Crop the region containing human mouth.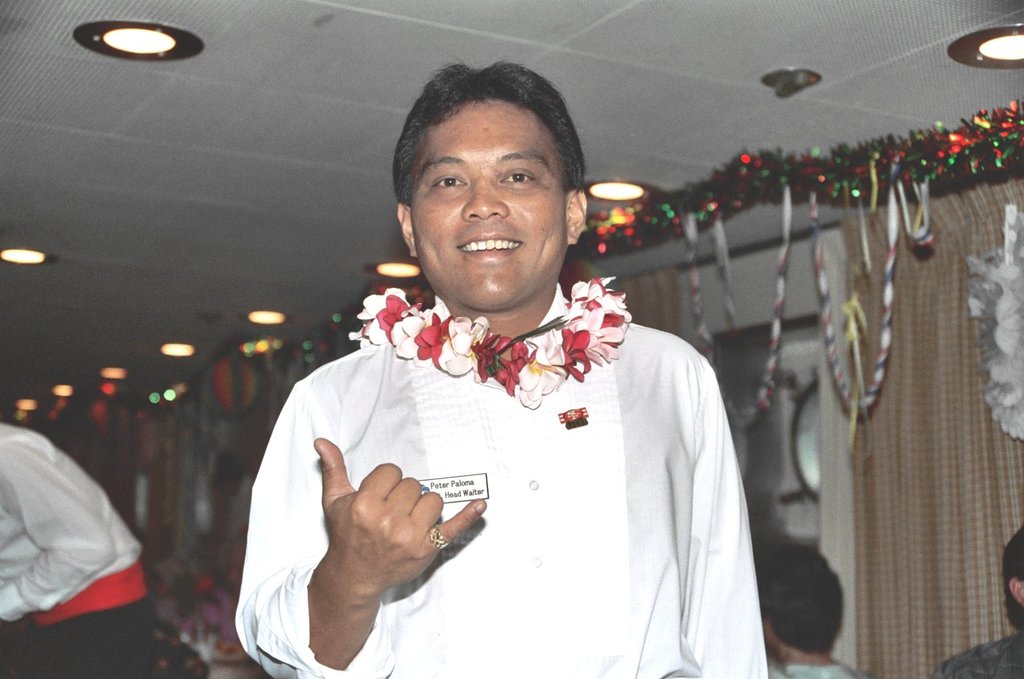
Crop region: {"x1": 457, "y1": 230, "x2": 520, "y2": 260}.
